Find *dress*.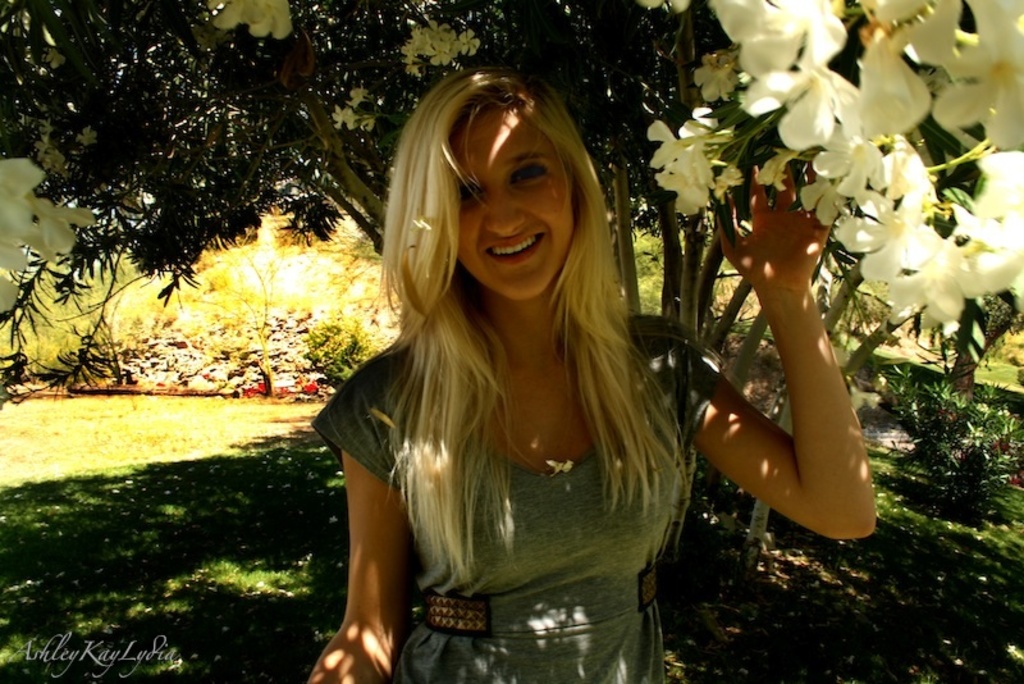
bbox=(312, 316, 721, 683).
